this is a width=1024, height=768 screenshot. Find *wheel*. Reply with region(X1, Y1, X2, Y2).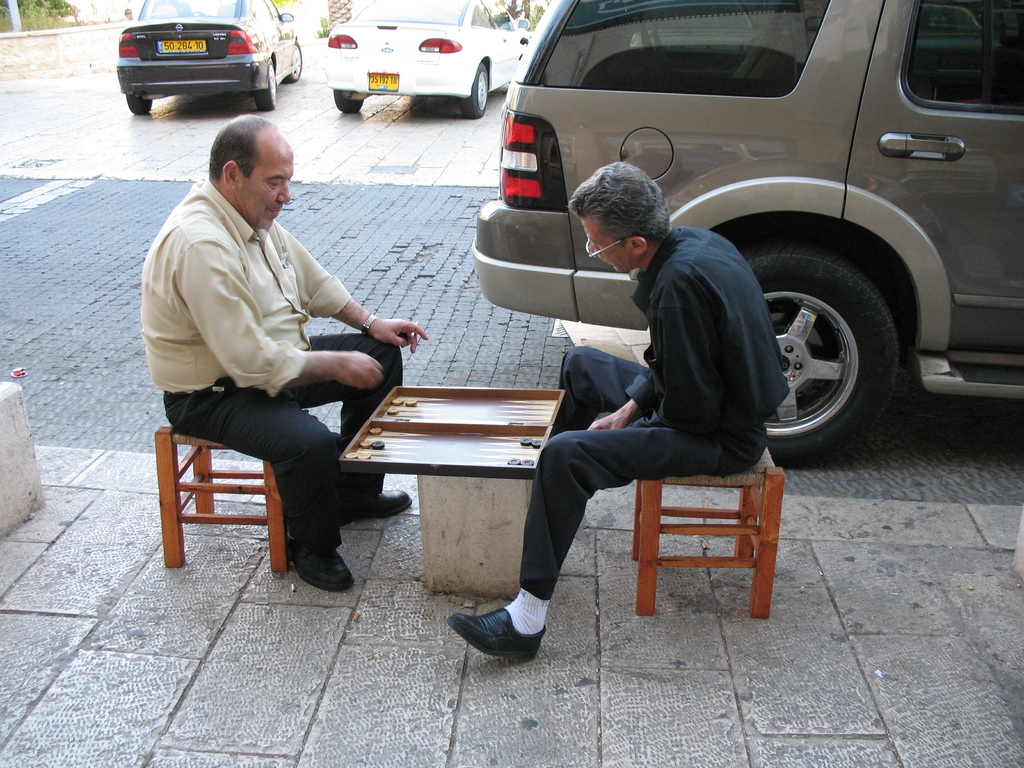
region(748, 227, 904, 460).
